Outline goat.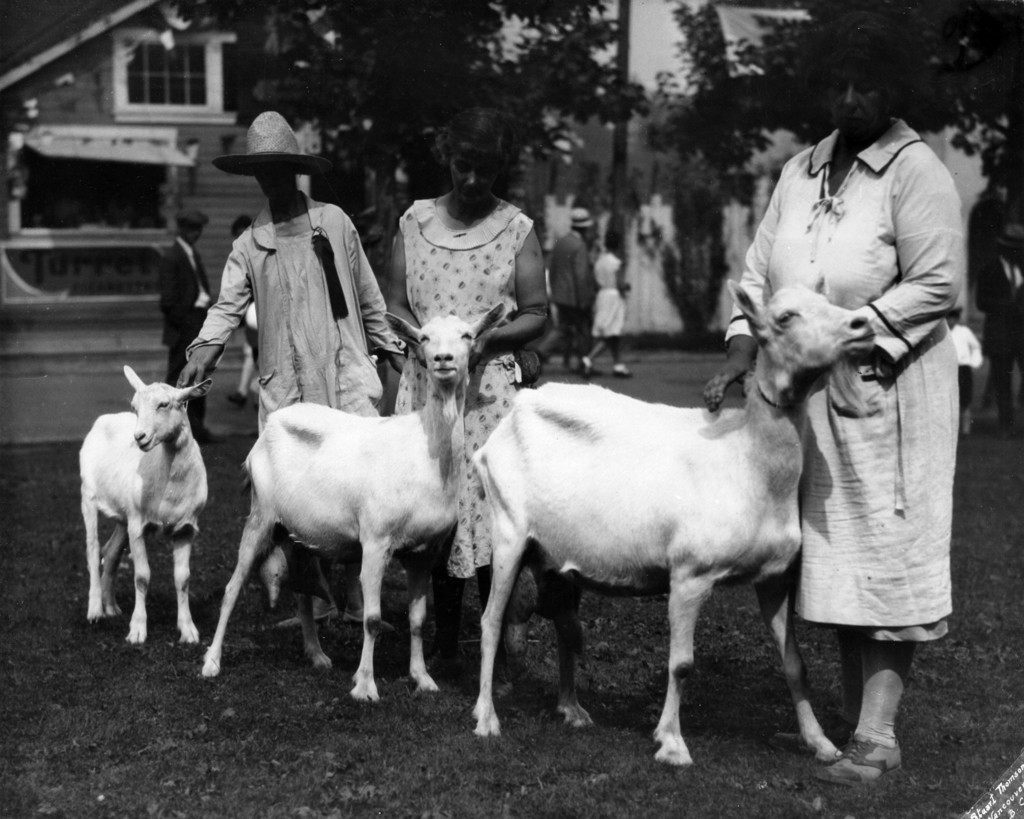
Outline: region(80, 362, 210, 653).
